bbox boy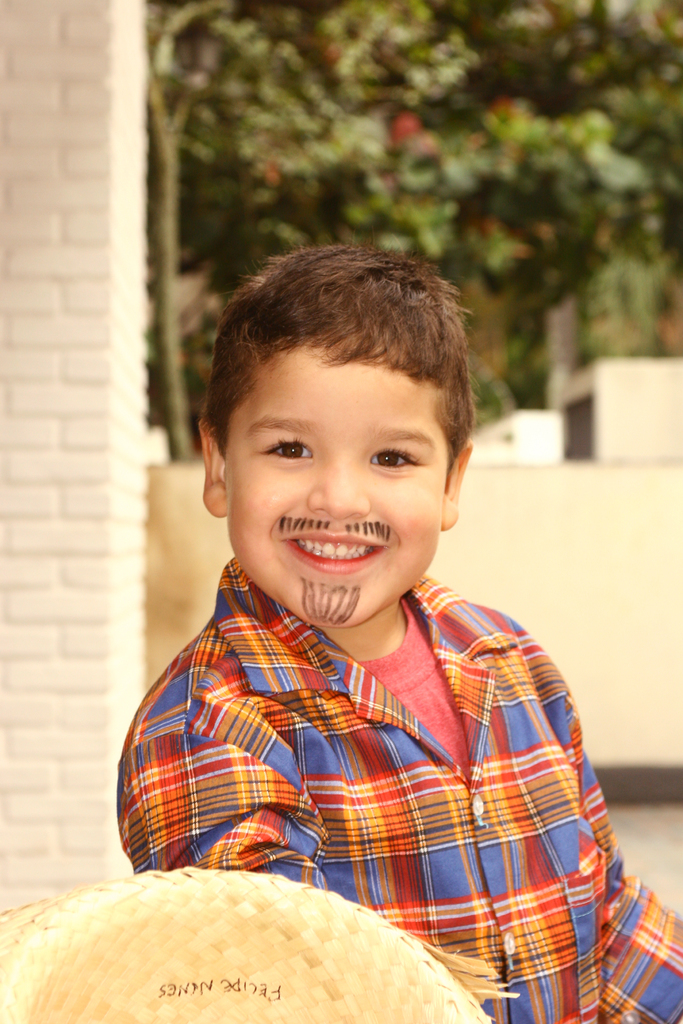
bbox=[104, 228, 682, 1023]
